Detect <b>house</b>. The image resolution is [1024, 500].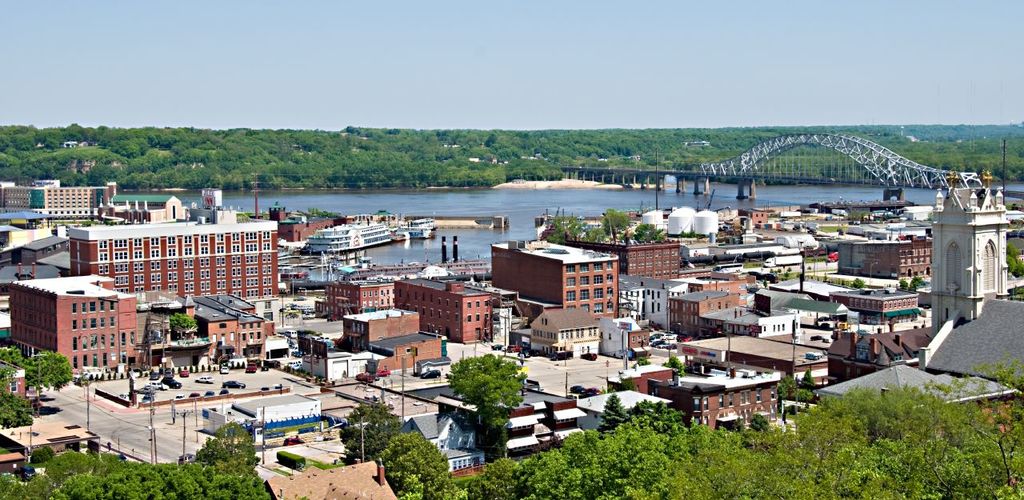
left=528, top=302, right=594, bottom=358.
